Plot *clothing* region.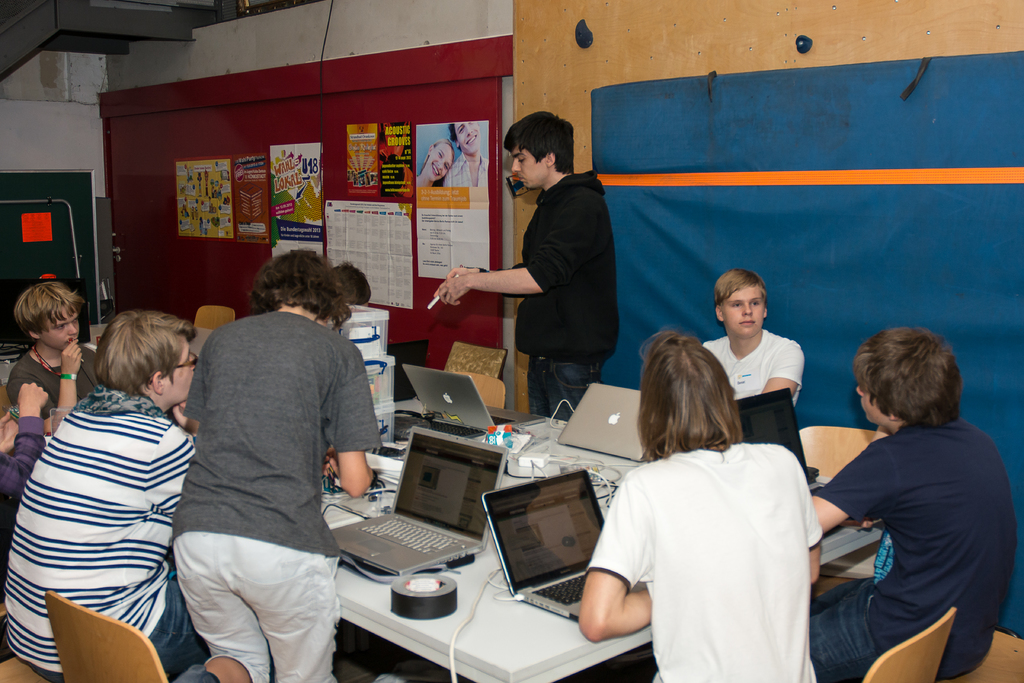
Plotted at [6, 342, 95, 420].
